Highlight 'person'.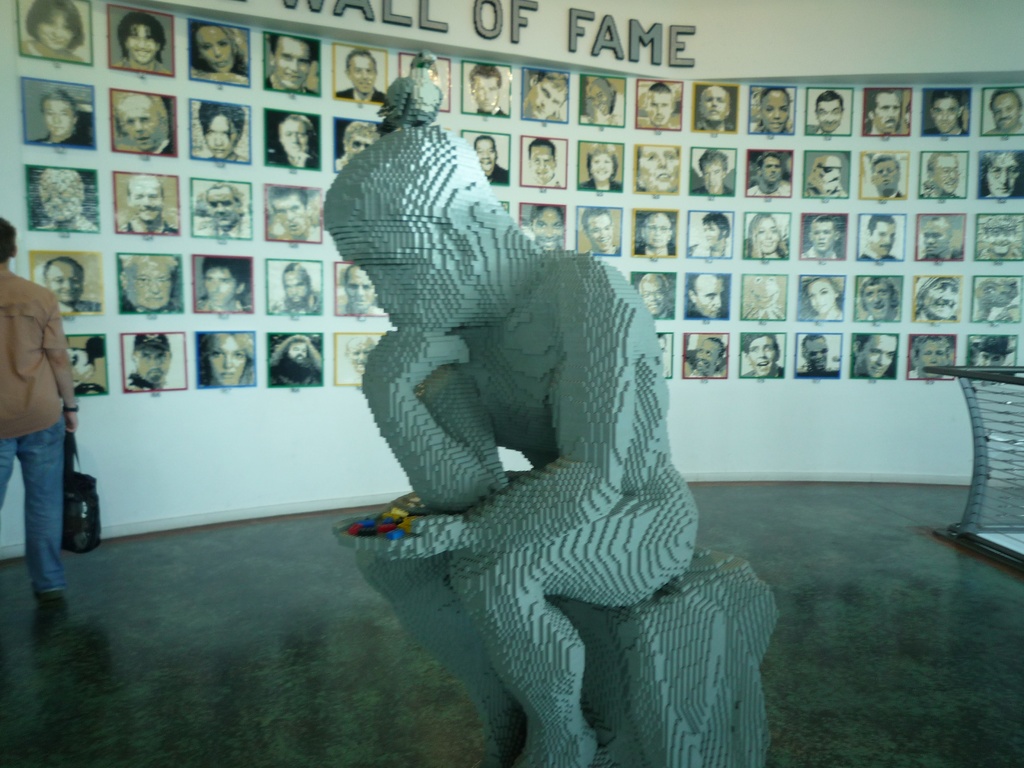
Highlighted region: <region>186, 22, 248, 88</region>.
